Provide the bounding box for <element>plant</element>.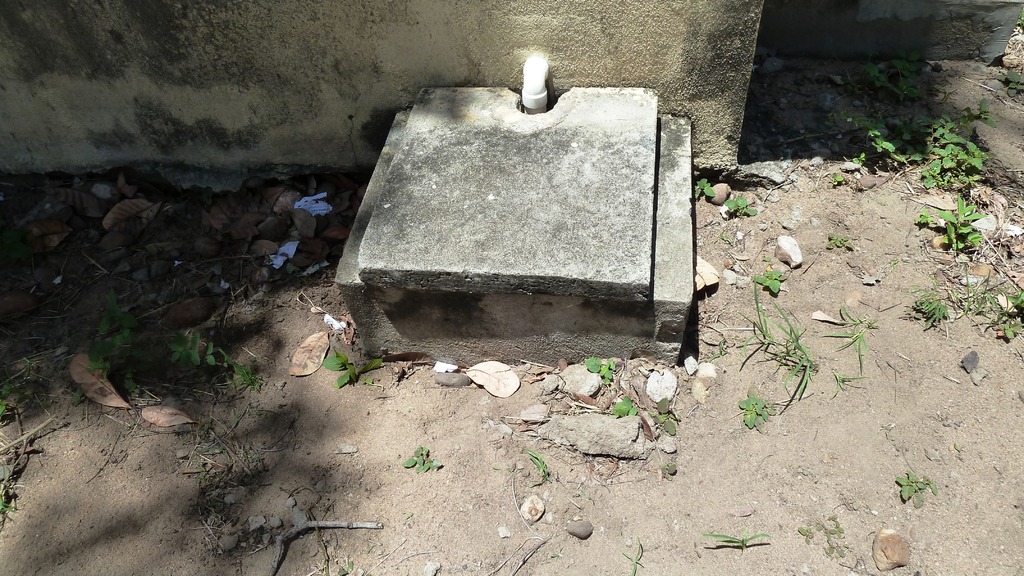
Rect(0, 354, 50, 424).
